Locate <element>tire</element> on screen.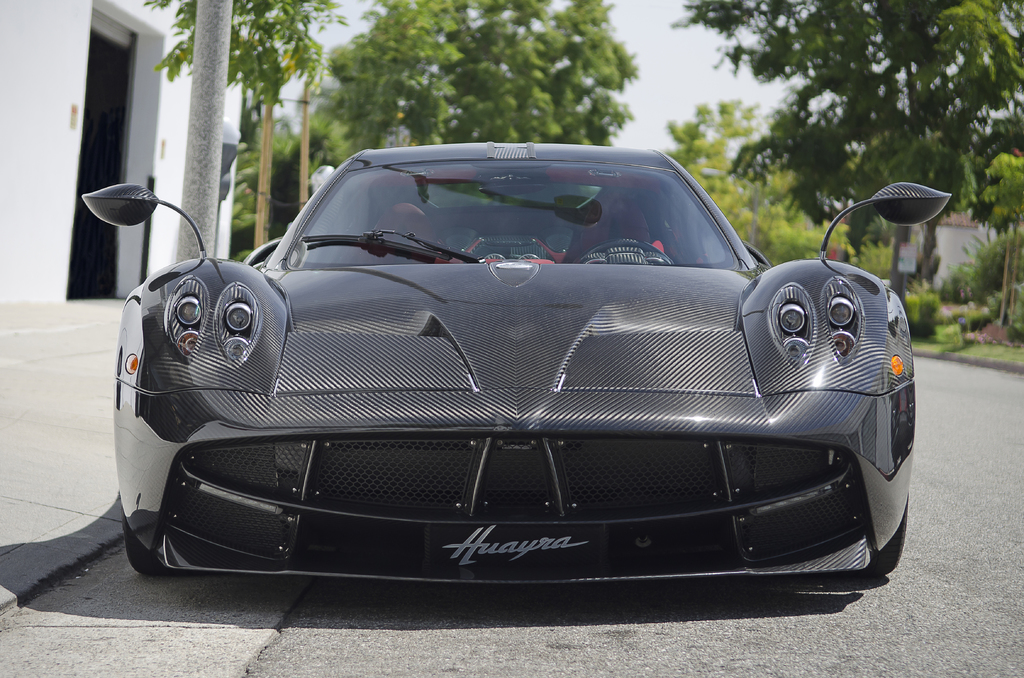
On screen at 820, 494, 908, 577.
